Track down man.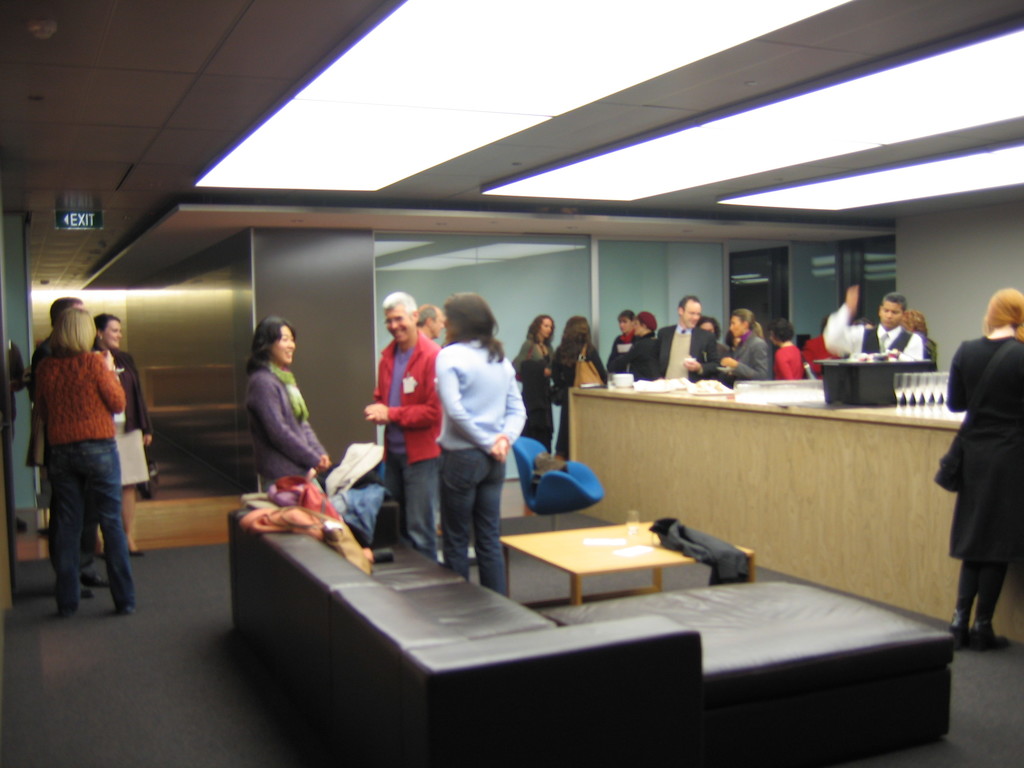
Tracked to box(414, 306, 445, 339).
